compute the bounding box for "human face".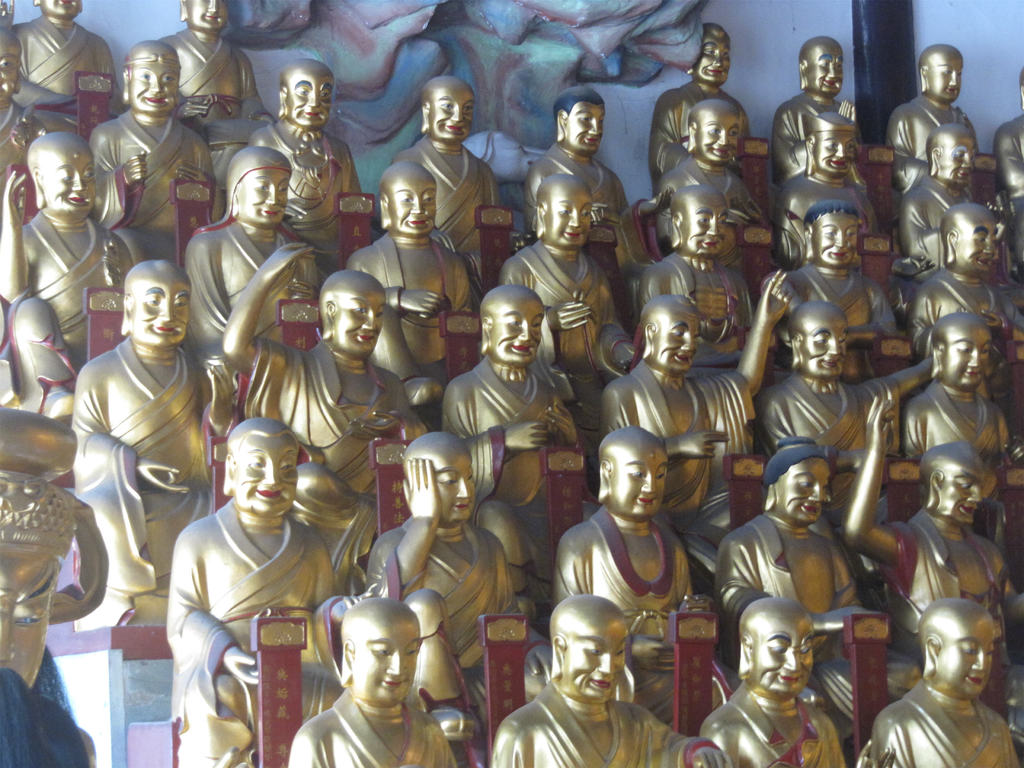
[left=940, top=332, right=991, bottom=389].
